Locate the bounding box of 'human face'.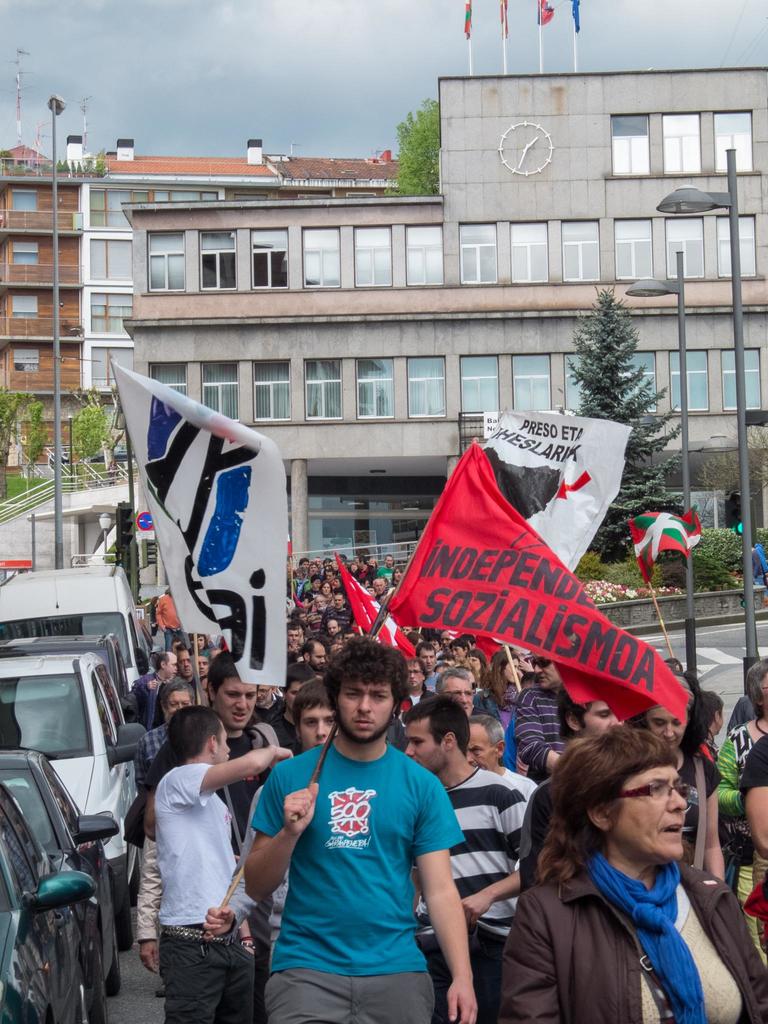
Bounding box: 314,596,324,611.
